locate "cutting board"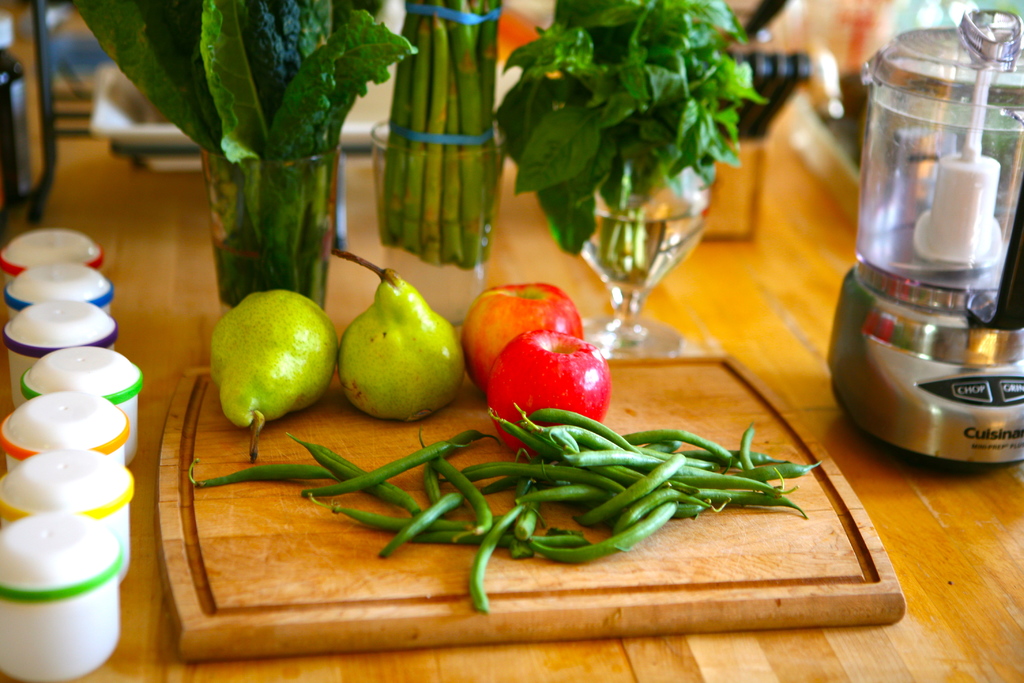
bbox=[149, 349, 910, 666]
